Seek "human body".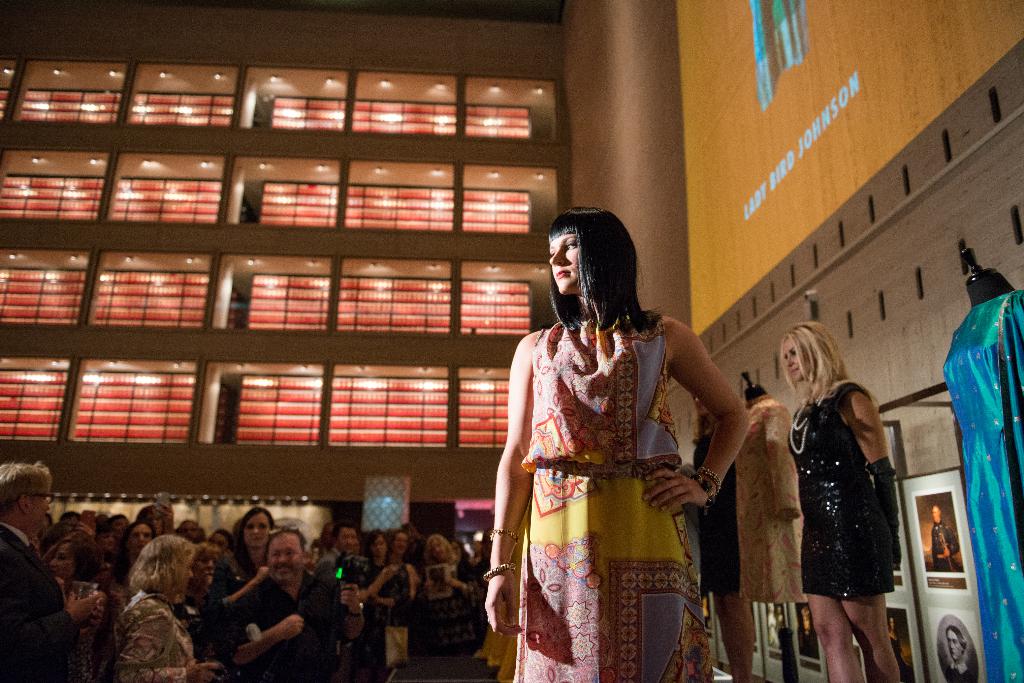
(x1=88, y1=531, x2=129, y2=583).
